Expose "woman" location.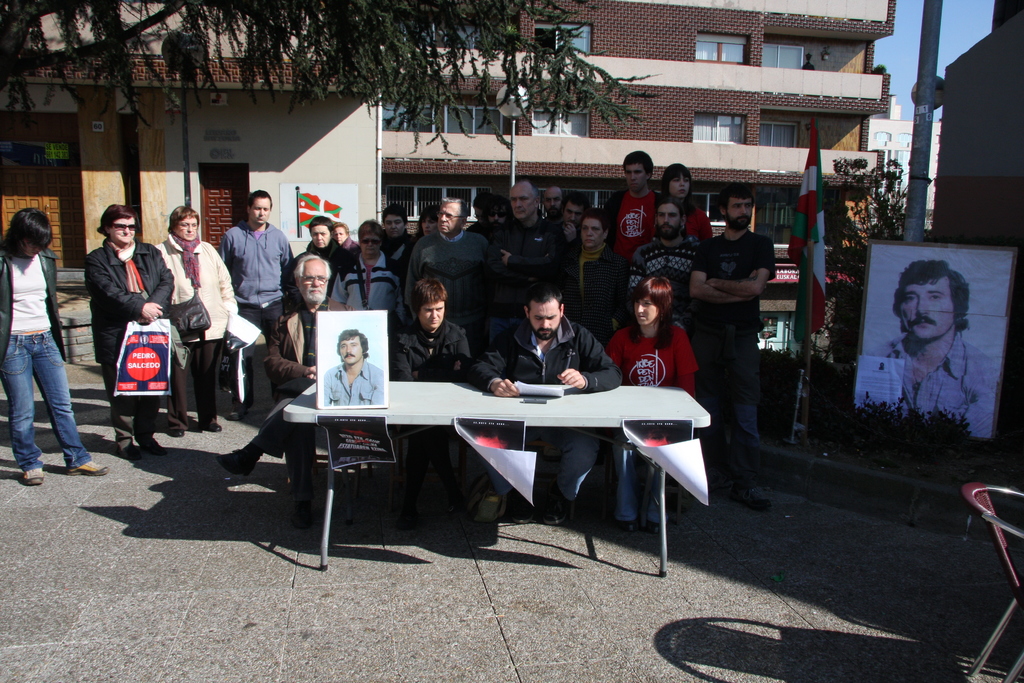
Exposed at rect(605, 274, 698, 534).
